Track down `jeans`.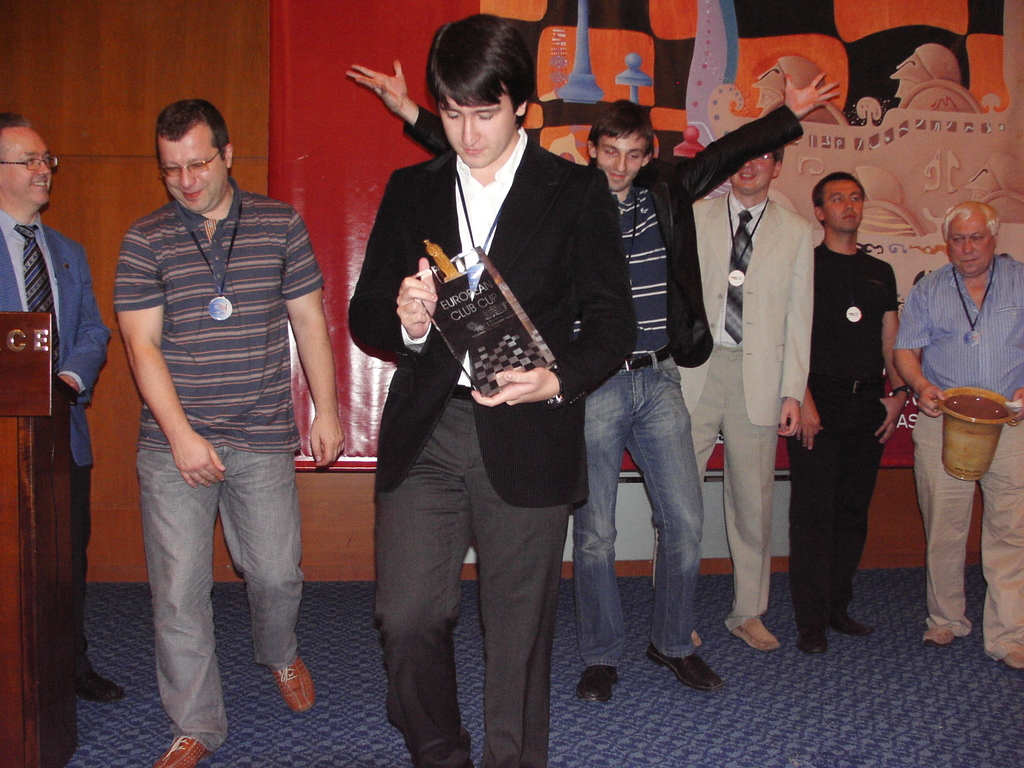
Tracked to crop(906, 415, 1023, 654).
